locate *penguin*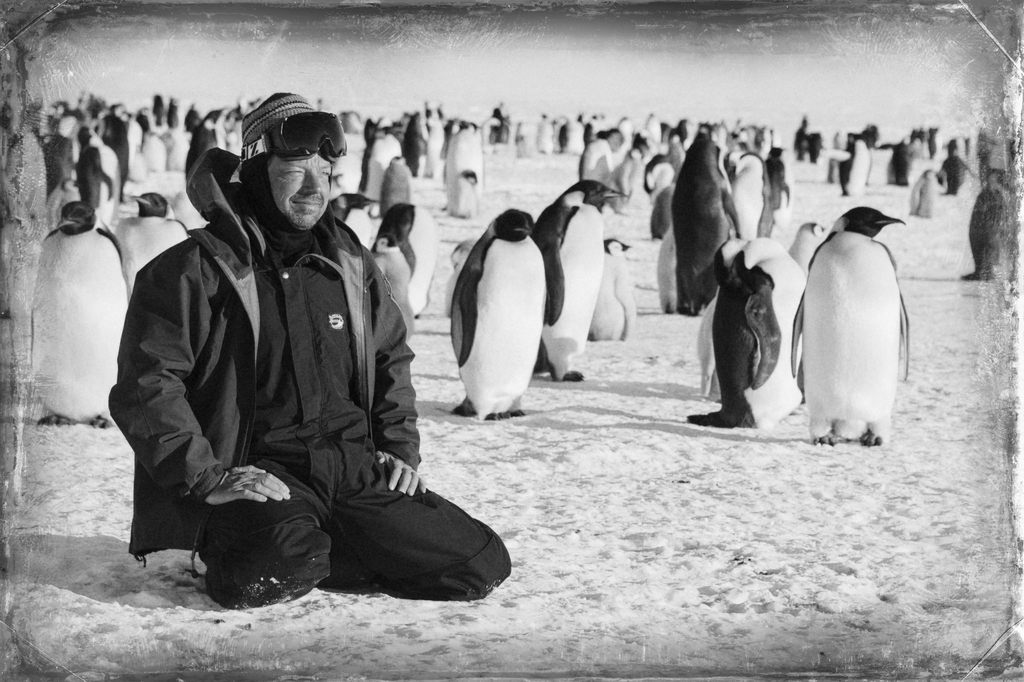
box=[449, 208, 559, 433]
